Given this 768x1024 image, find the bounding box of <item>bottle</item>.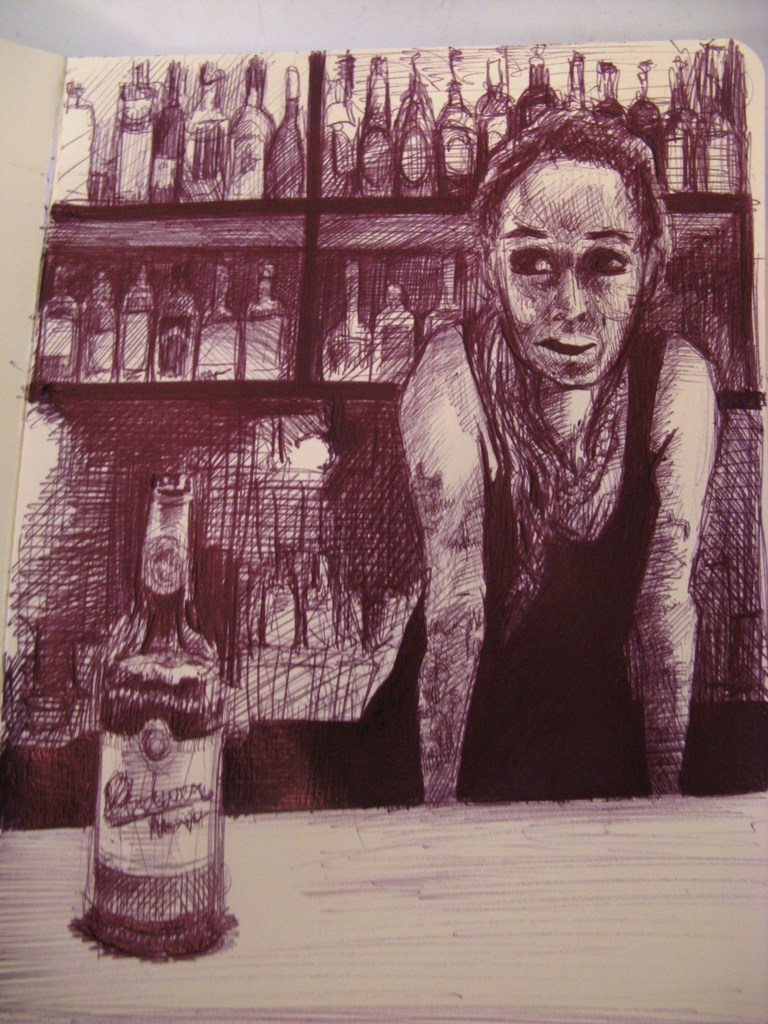
{"left": 514, "top": 45, "right": 559, "bottom": 134}.
